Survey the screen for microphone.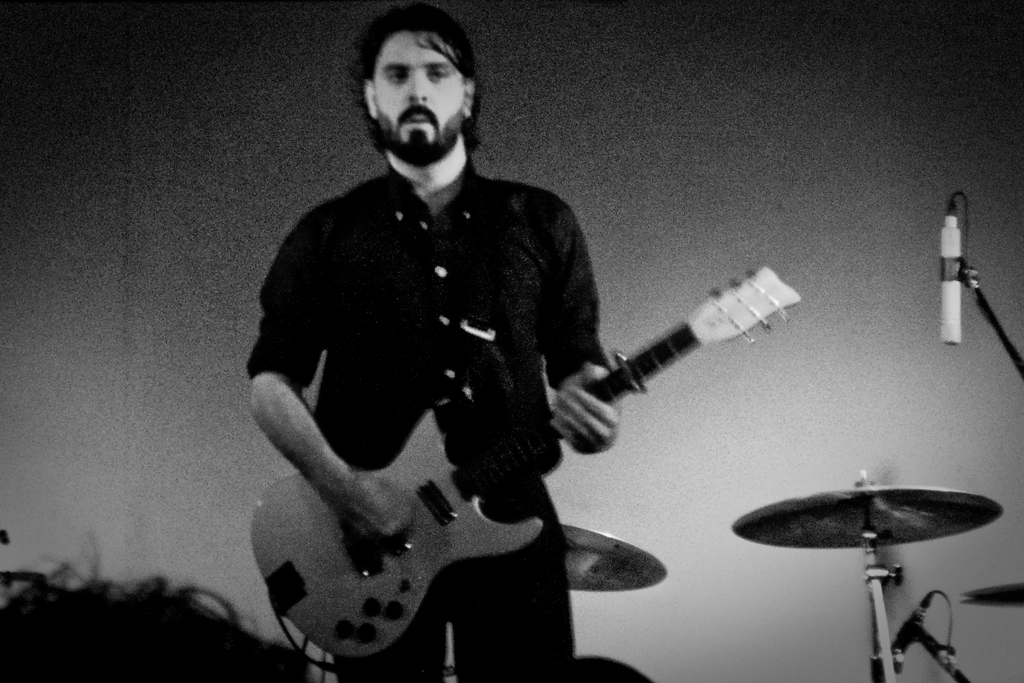
Survey found: 892 589 938 672.
